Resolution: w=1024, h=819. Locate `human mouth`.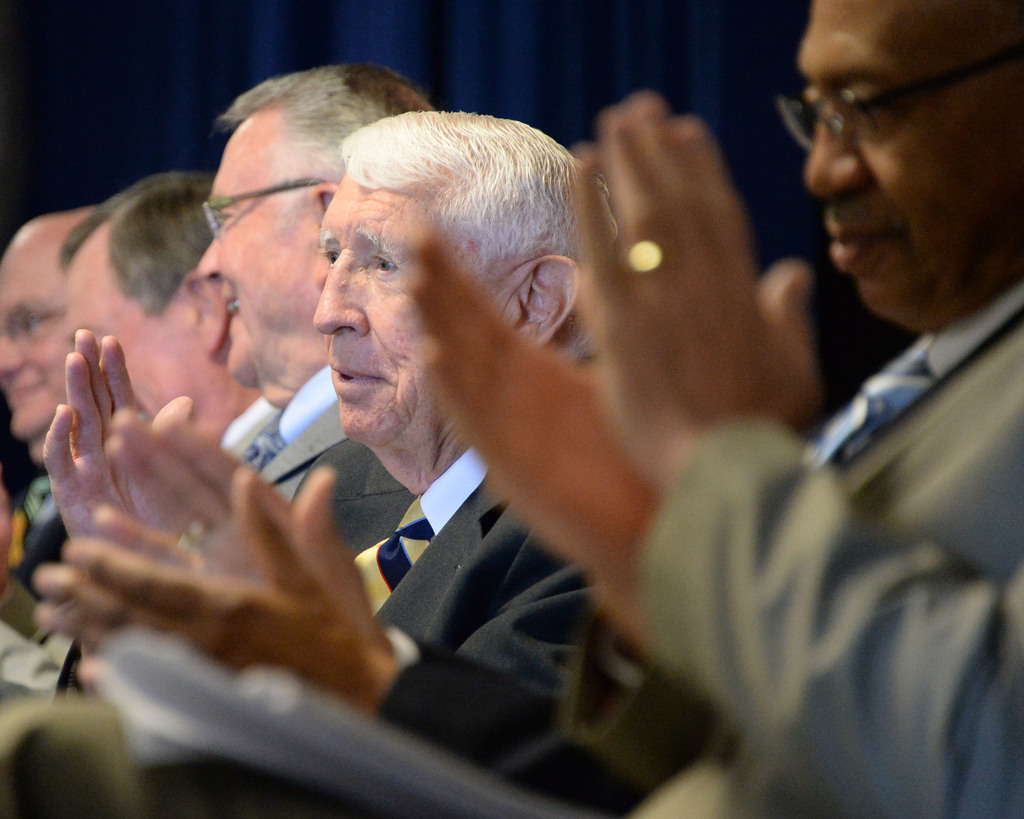
[x1=334, y1=365, x2=385, y2=394].
